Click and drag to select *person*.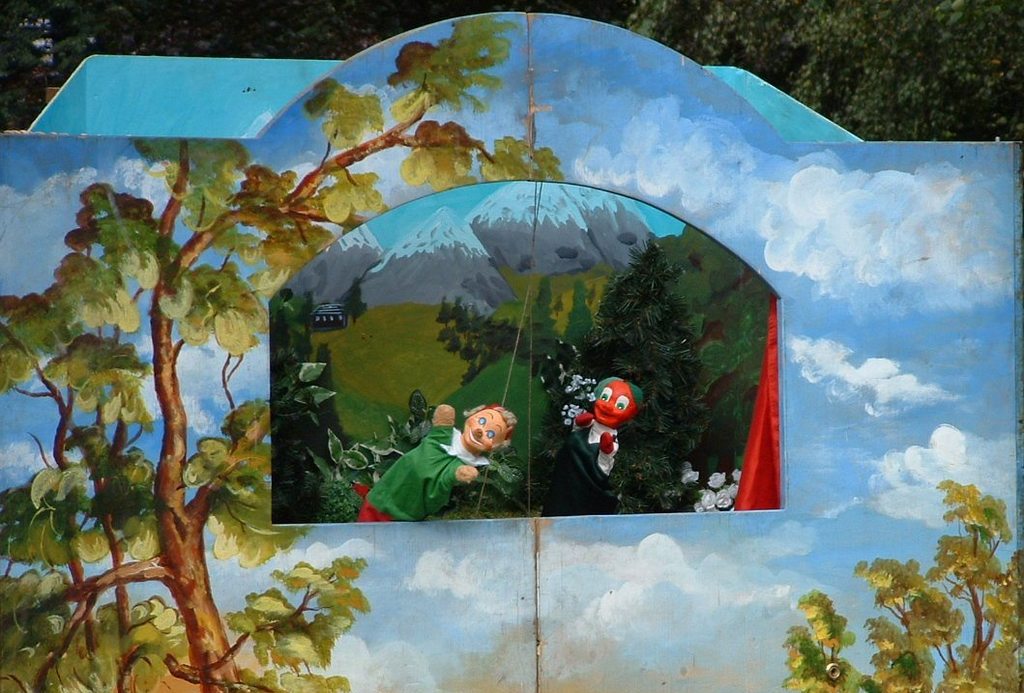
Selection: (559, 343, 649, 503).
